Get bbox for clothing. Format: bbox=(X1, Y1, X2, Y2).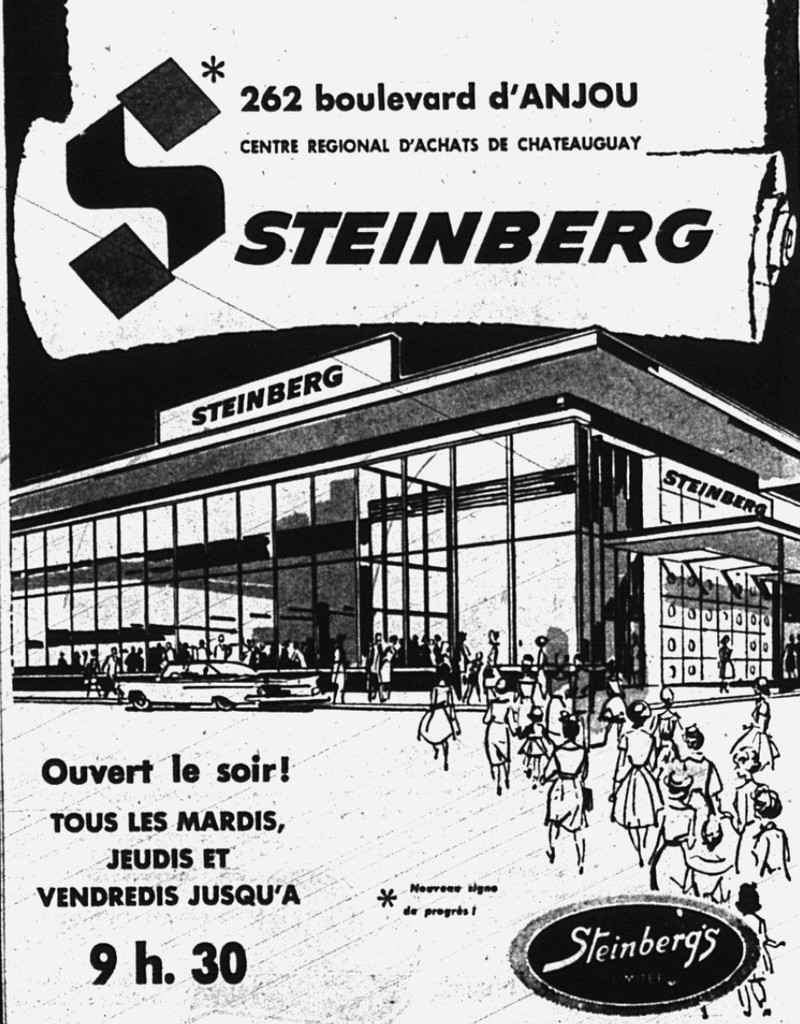
bbox=(729, 697, 783, 776).
